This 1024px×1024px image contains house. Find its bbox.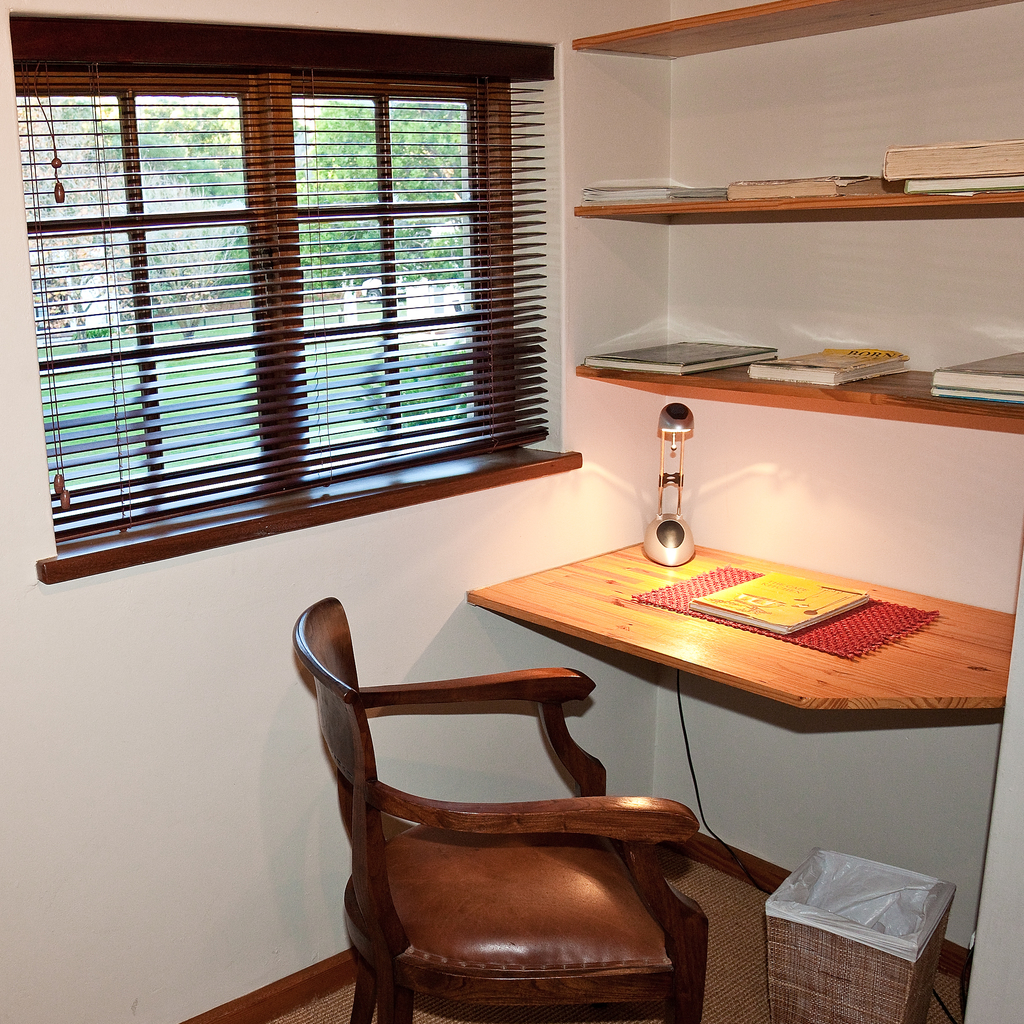
crop(3, 0, 1023, 1023).
